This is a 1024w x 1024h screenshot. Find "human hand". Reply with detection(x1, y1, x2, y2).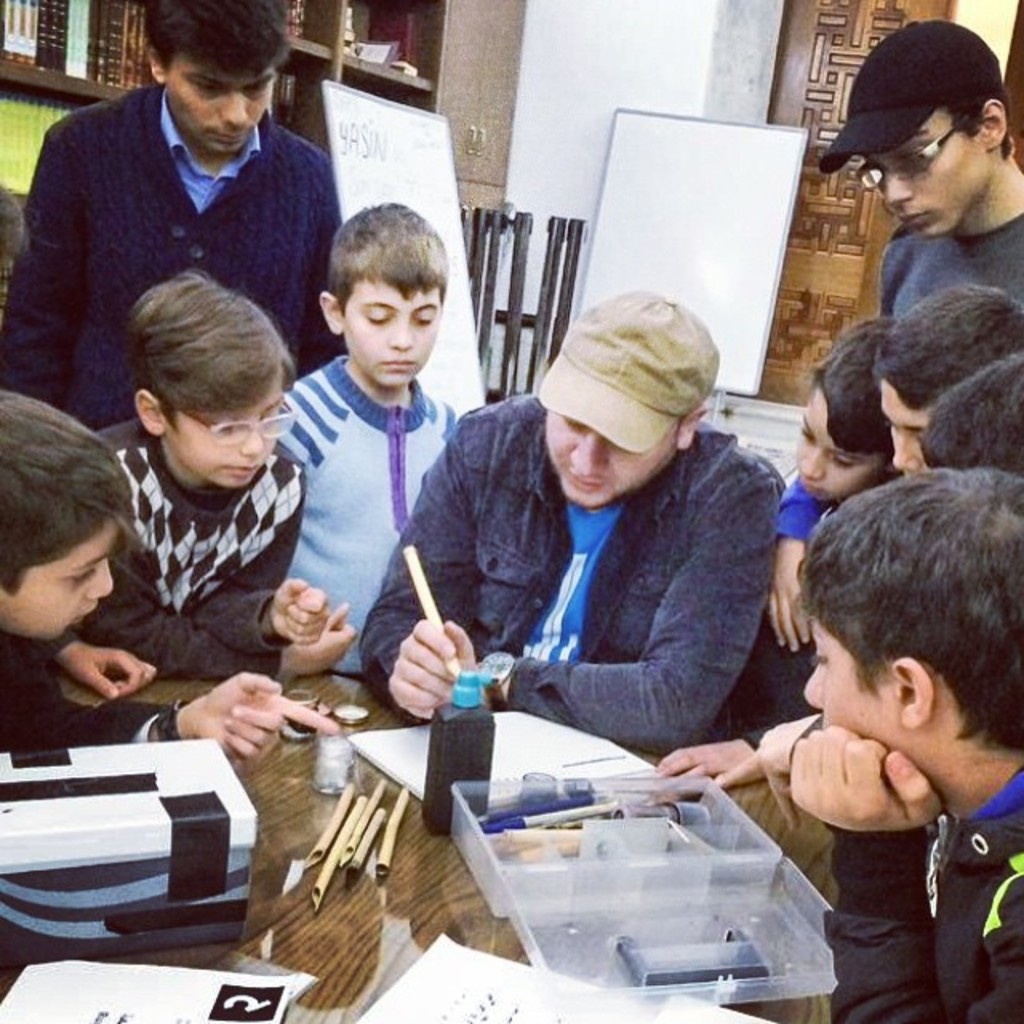
detection(714, 715, 814, 829).
